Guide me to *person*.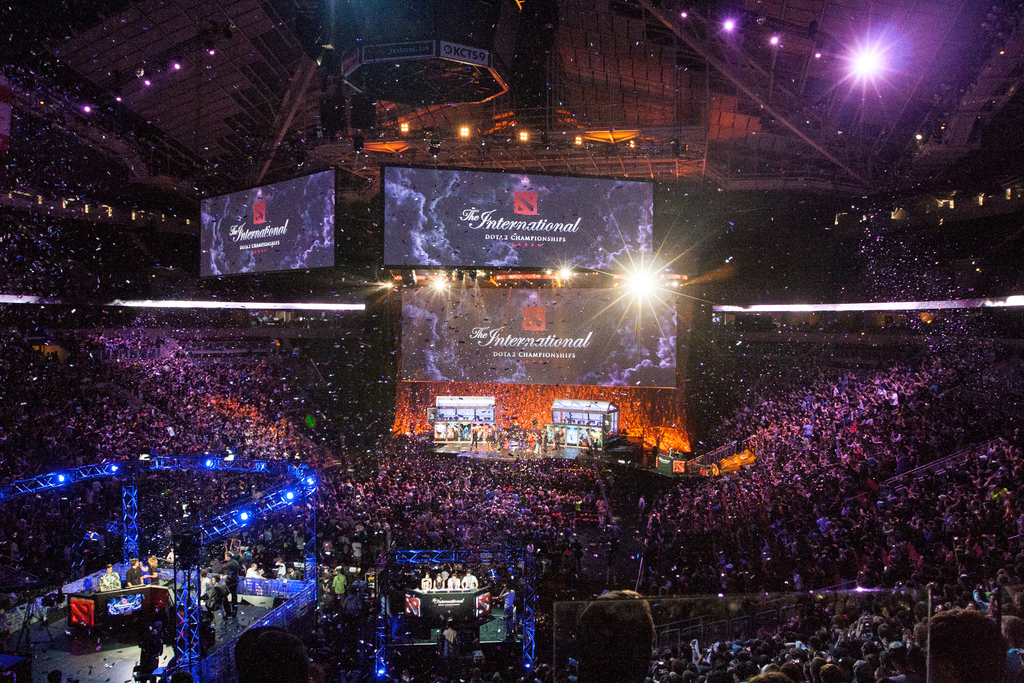
Guidance: left=100, top=559, right=120, bottom=599.
